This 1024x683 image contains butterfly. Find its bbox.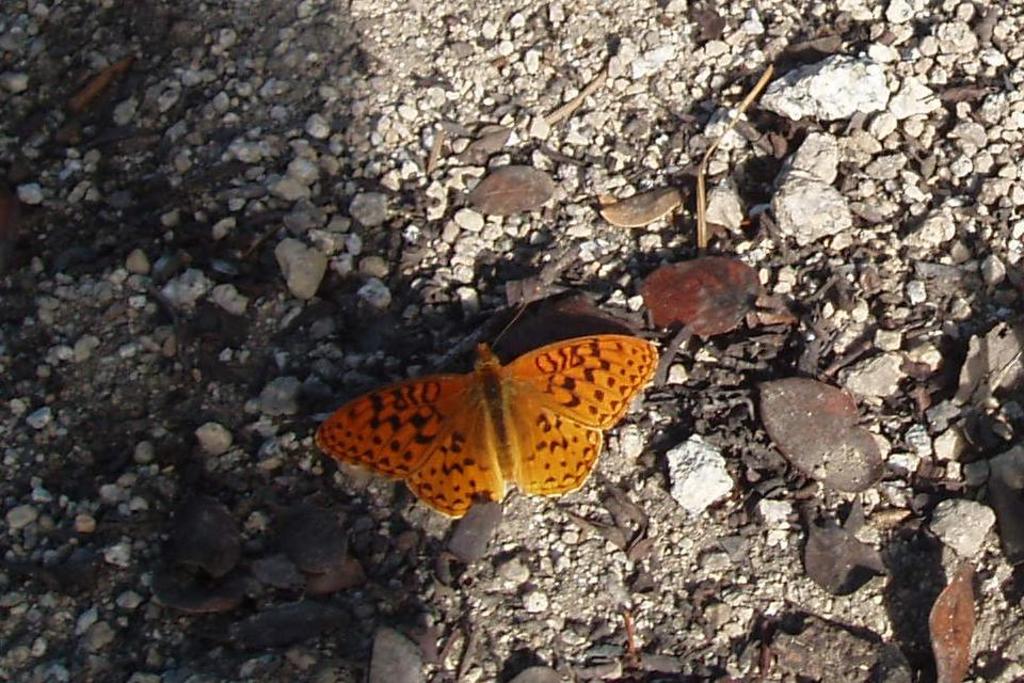
(x1=319, y1=296, x2=670, y2=517).
